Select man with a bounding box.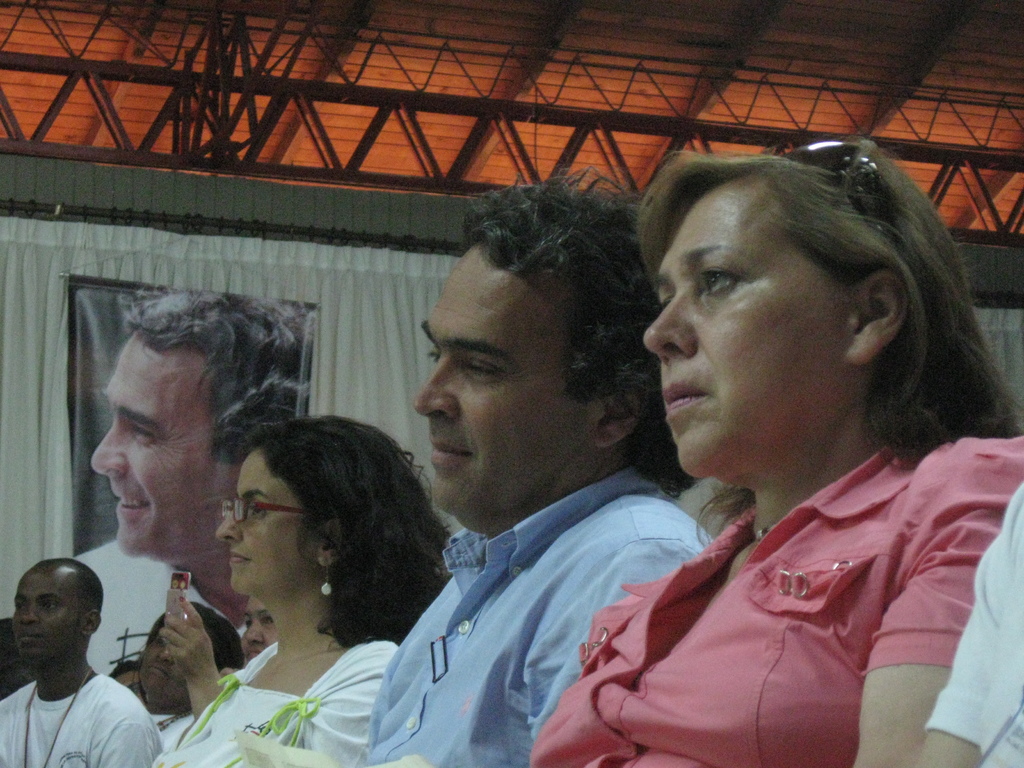
[left=917, top=480, right=1023, bottom=766].
